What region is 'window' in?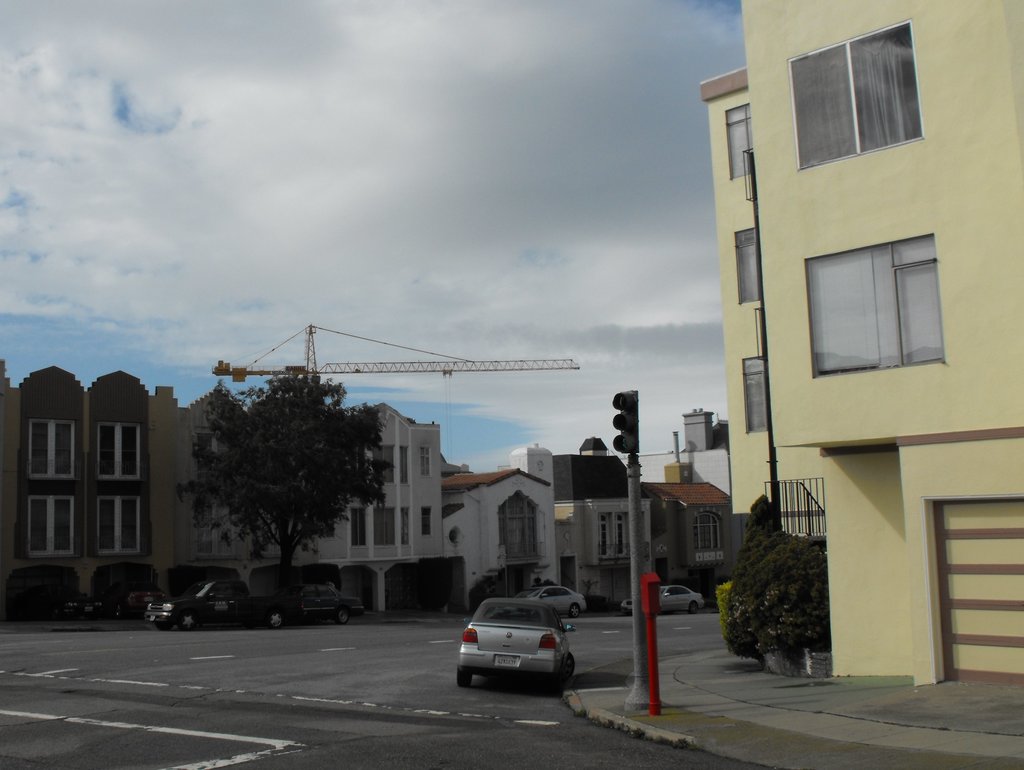
l=25, t=418, r=81, b=480.
